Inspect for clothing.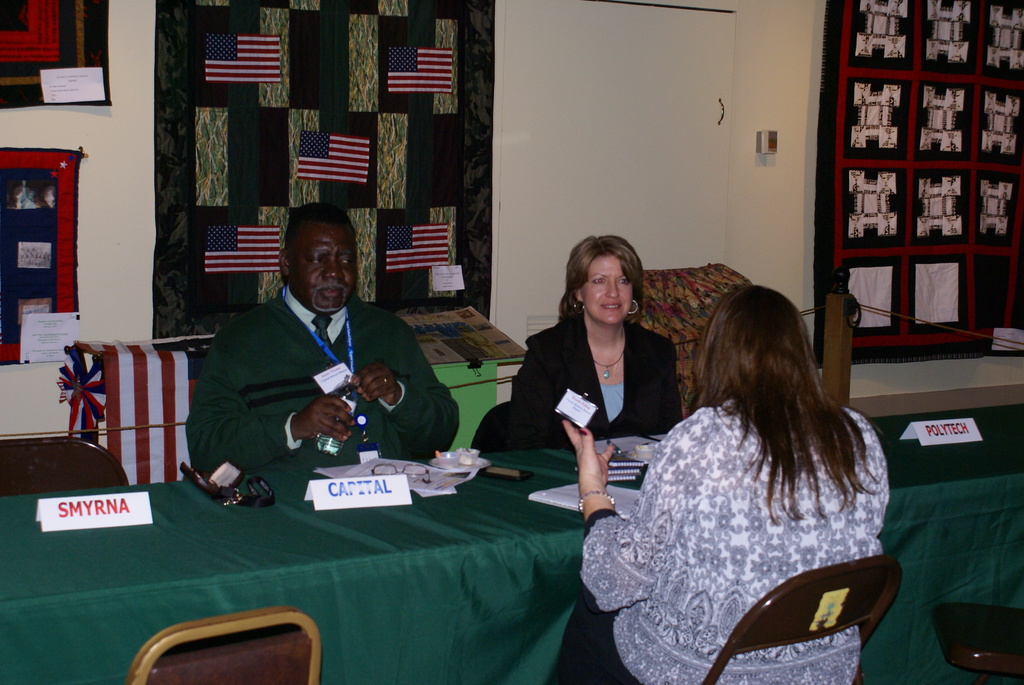
Inspection: [504,294,678,453].
